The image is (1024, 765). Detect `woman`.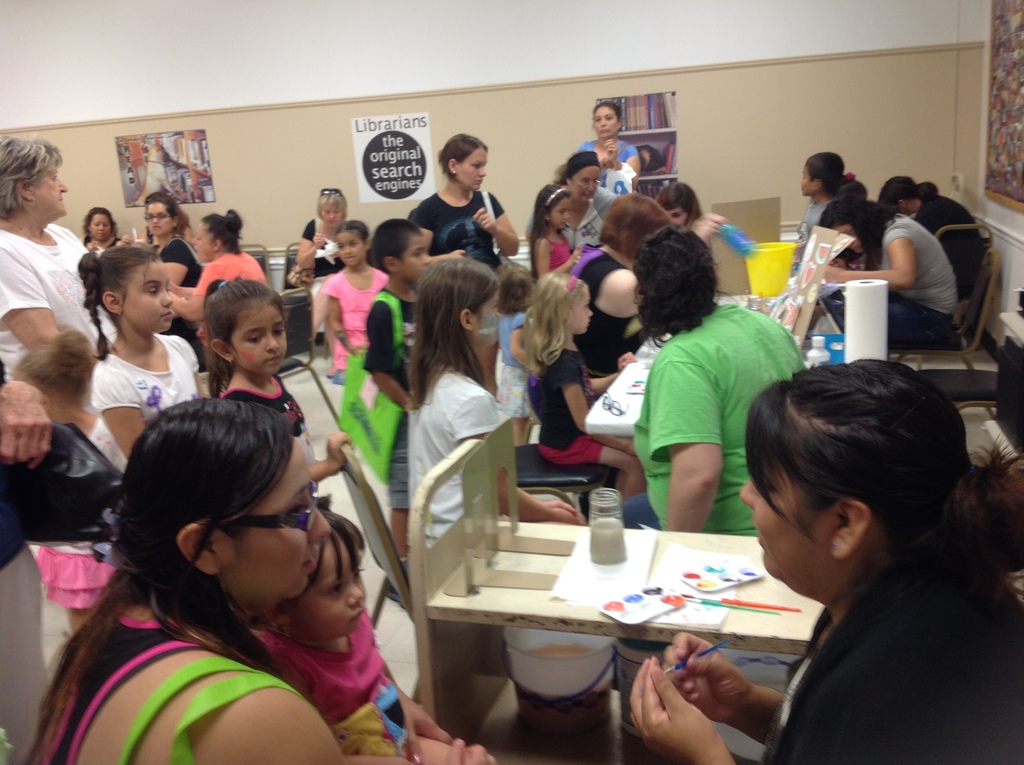
Detection: 168:214:267:368.
